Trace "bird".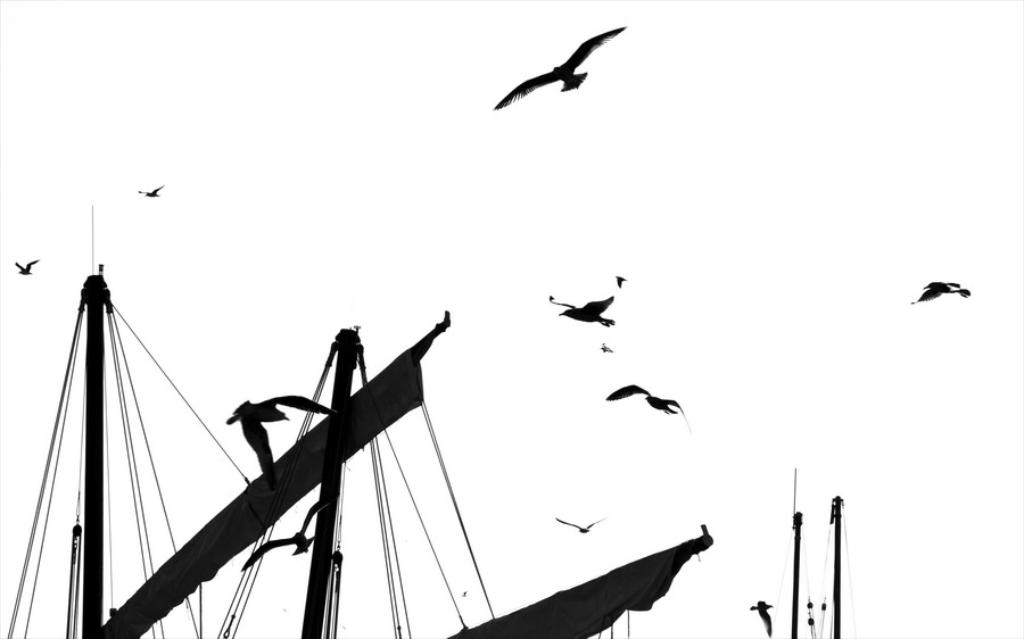
Traced to (548,280,621,335).
